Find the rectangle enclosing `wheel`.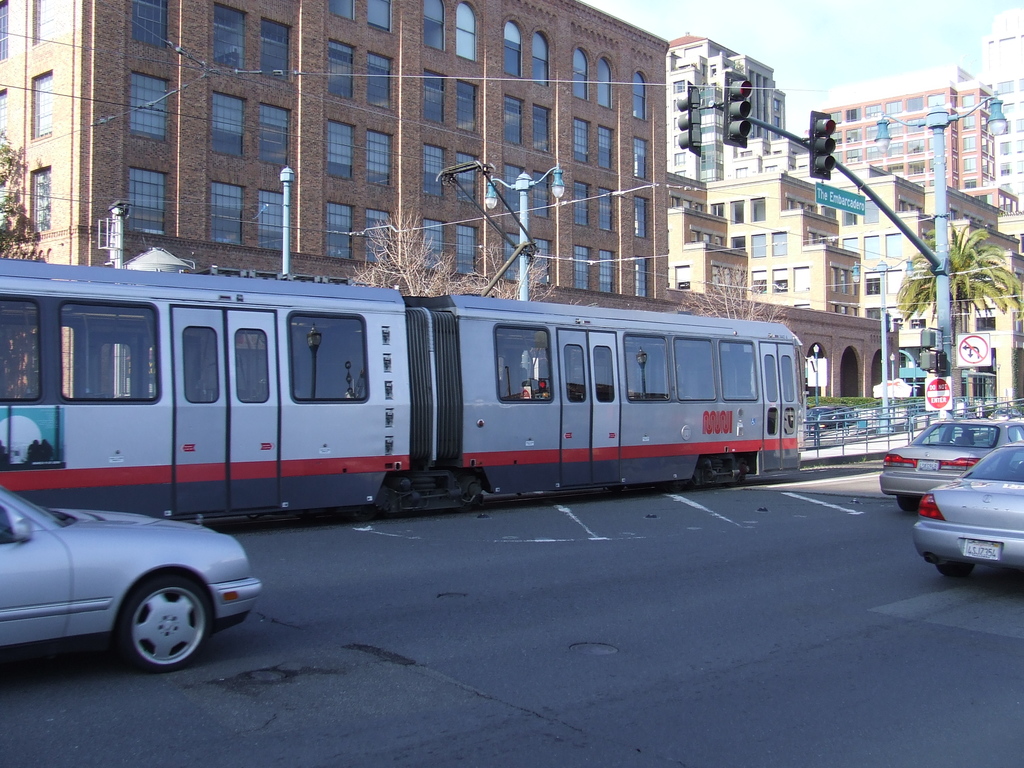
x1=892 y1=493 x2=920 y2=515.
